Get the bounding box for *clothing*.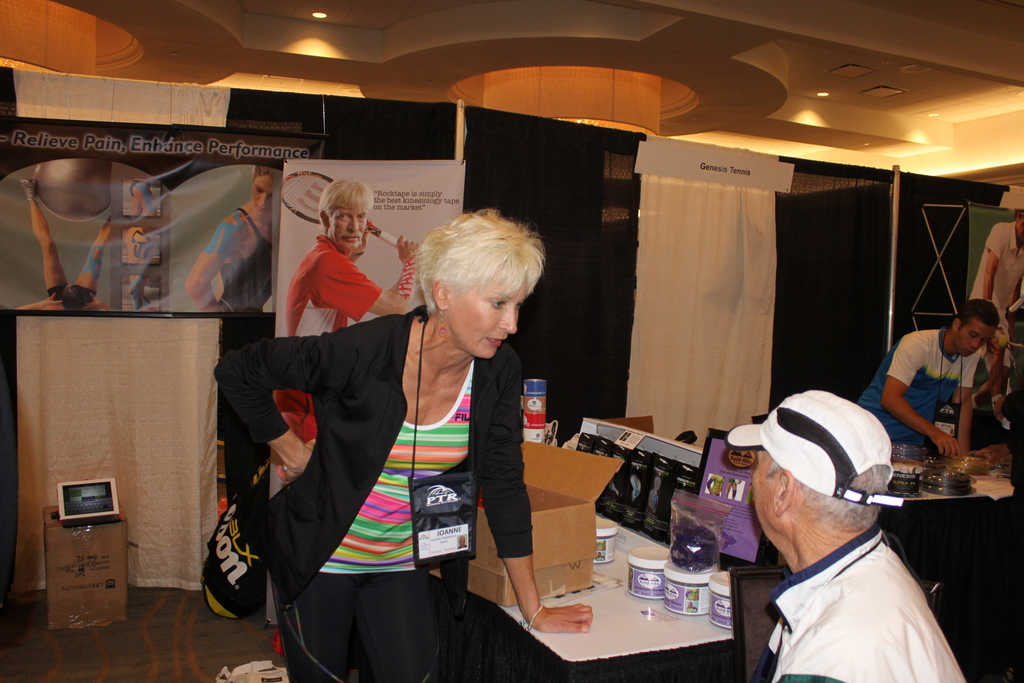
755/529/964/682.
